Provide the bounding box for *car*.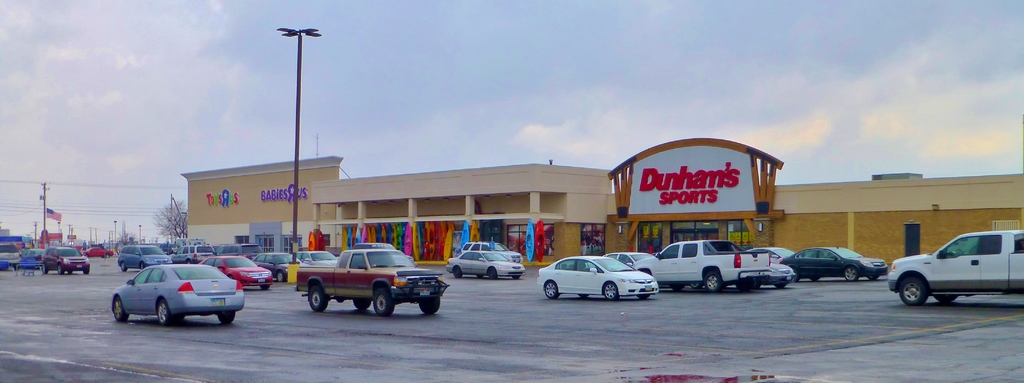
detection(79, 241, 113, 268).
